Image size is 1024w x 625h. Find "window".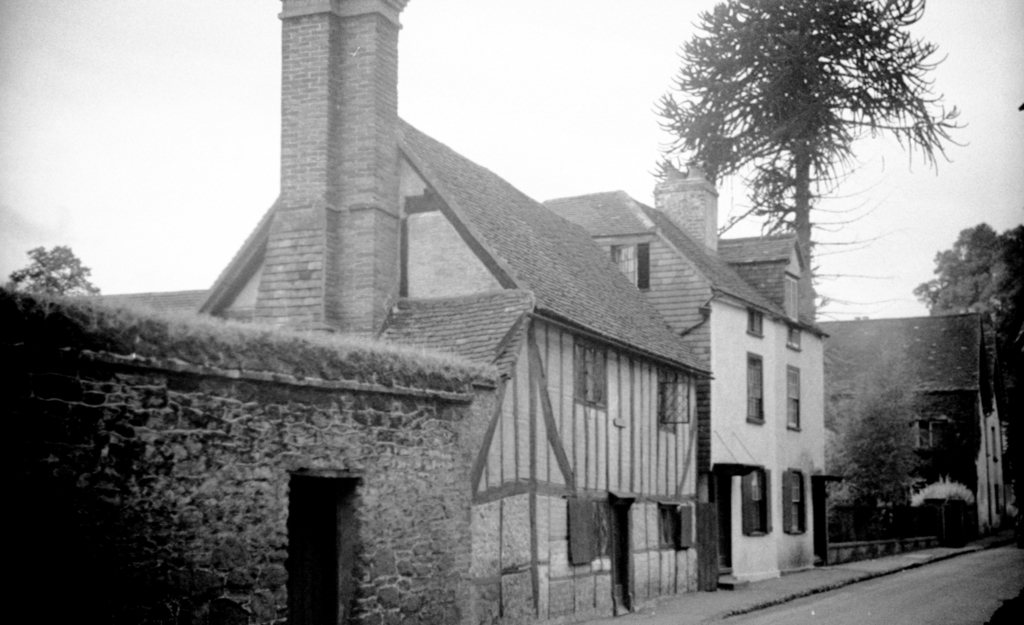
785, 469, 808, 530.
